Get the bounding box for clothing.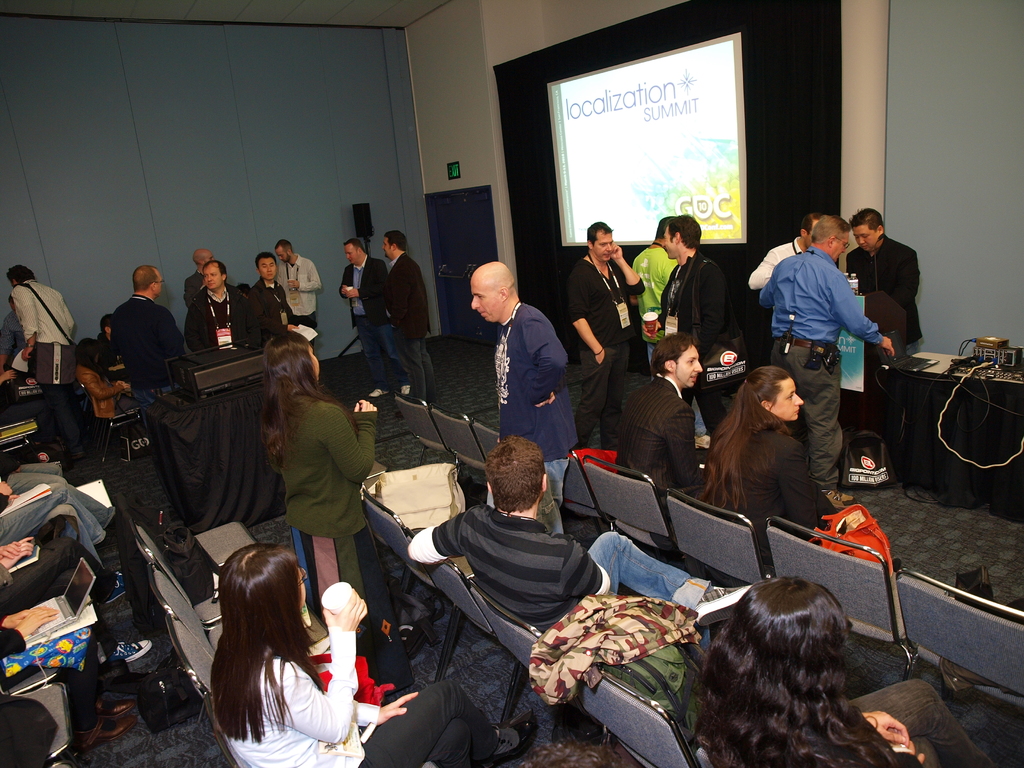
[251,278,292,346].
